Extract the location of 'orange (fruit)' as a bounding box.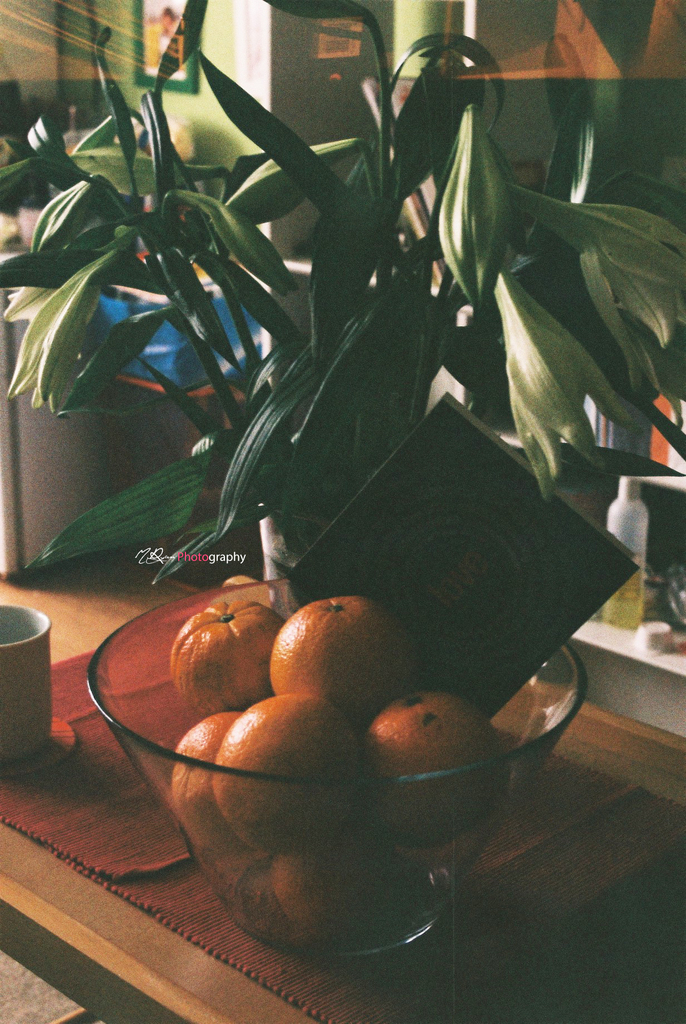
locate(172, 710, 232, 825).
